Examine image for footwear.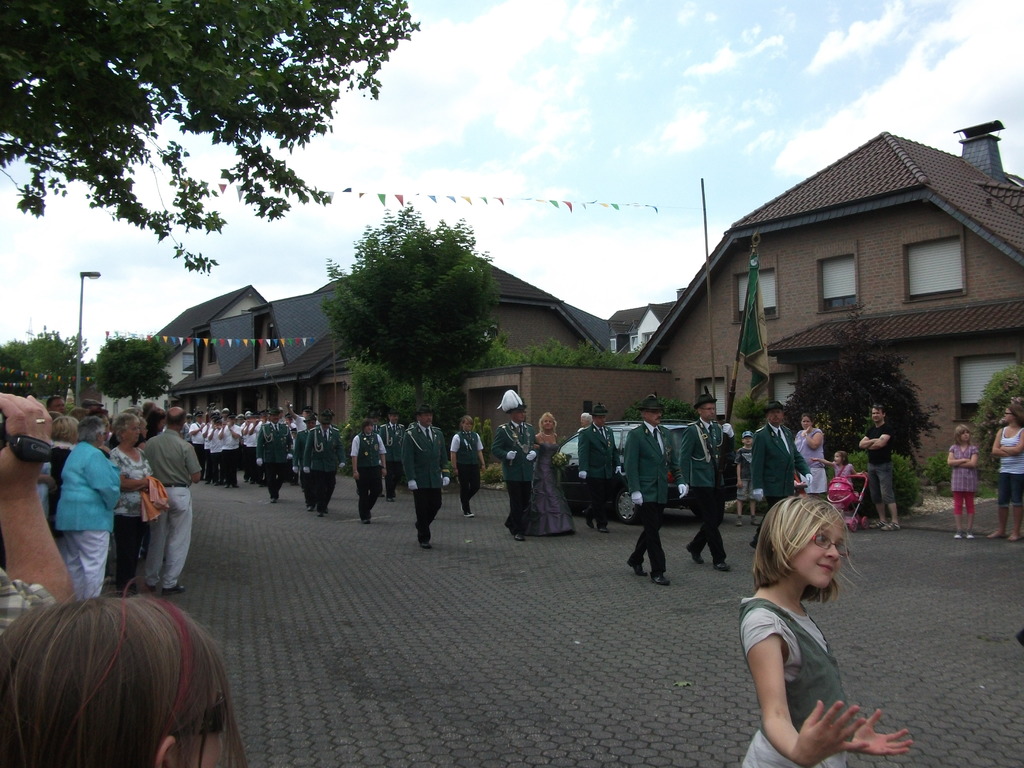
Examination result: [x1=582, y1=519, x2=596, y2=529].
